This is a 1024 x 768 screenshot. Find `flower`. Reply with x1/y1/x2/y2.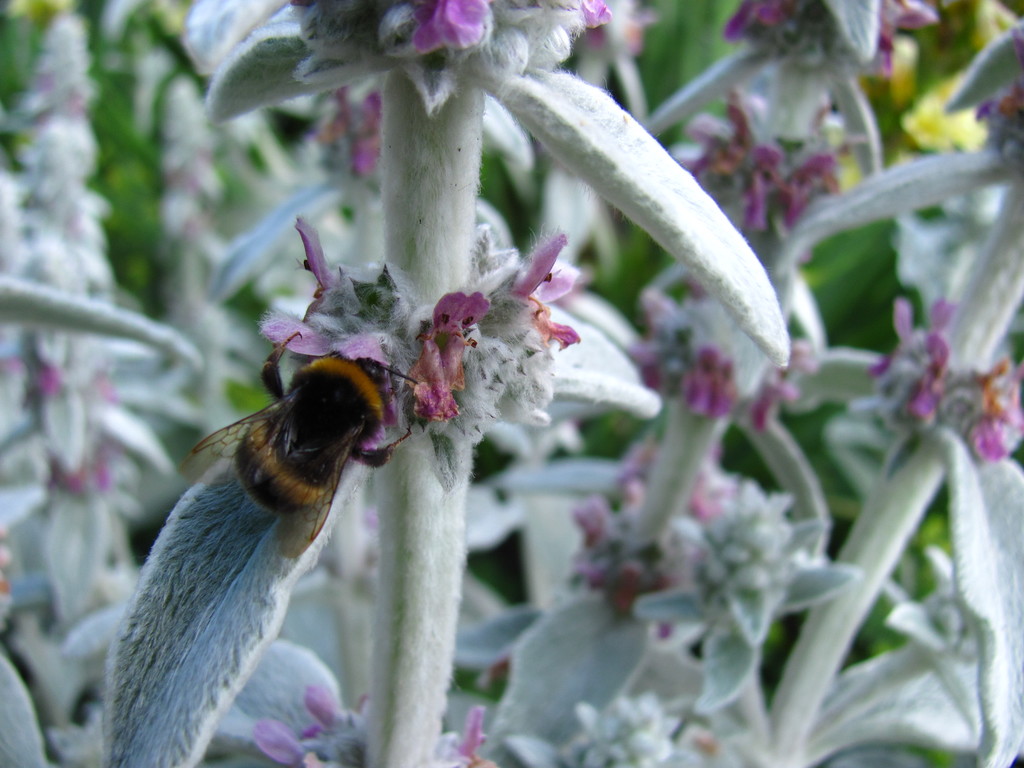
692/93/754/183.
